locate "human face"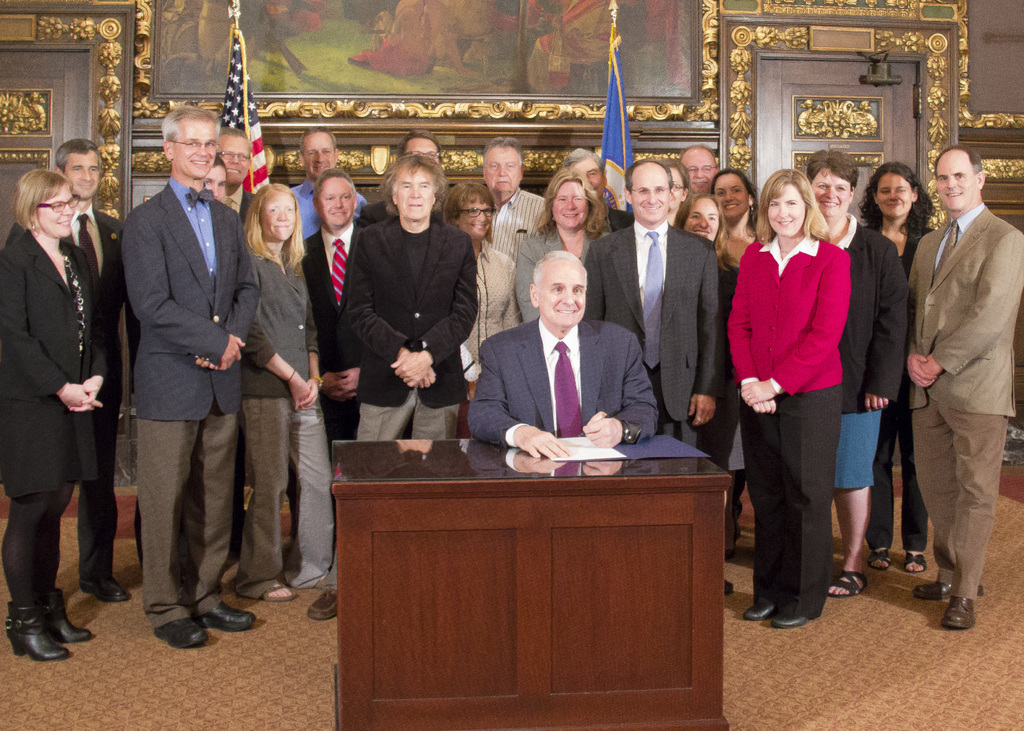
[x1=683, y1=197, x2=719, y2=241]
